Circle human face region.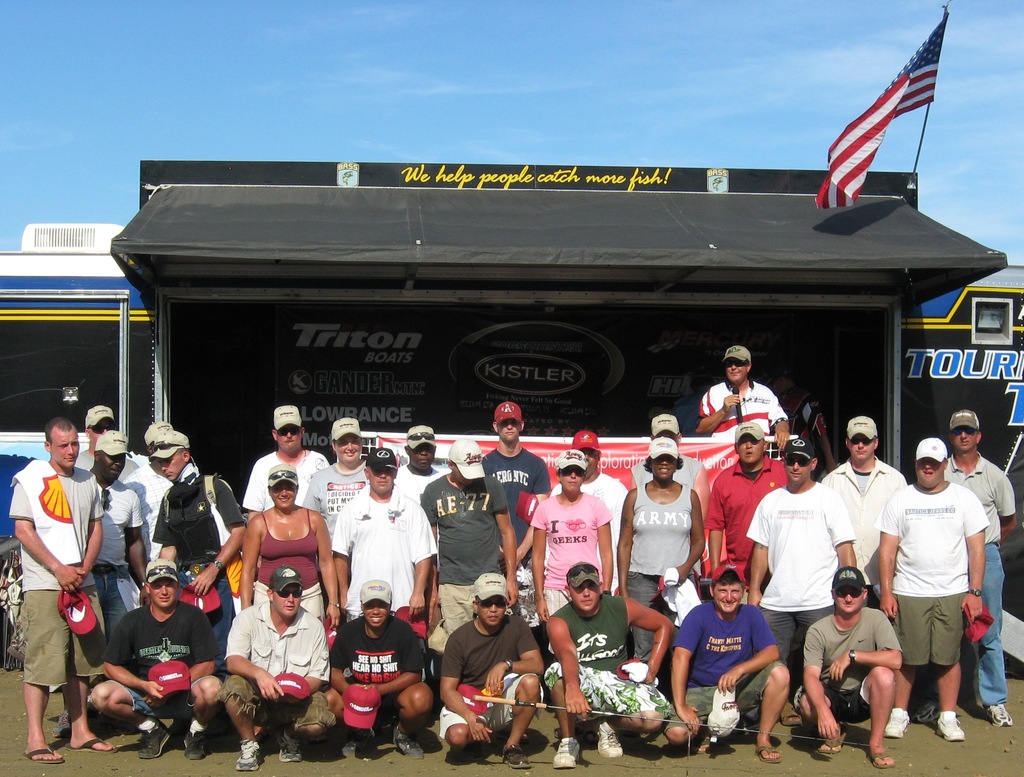
Region: 726, 357, 749, 384.
